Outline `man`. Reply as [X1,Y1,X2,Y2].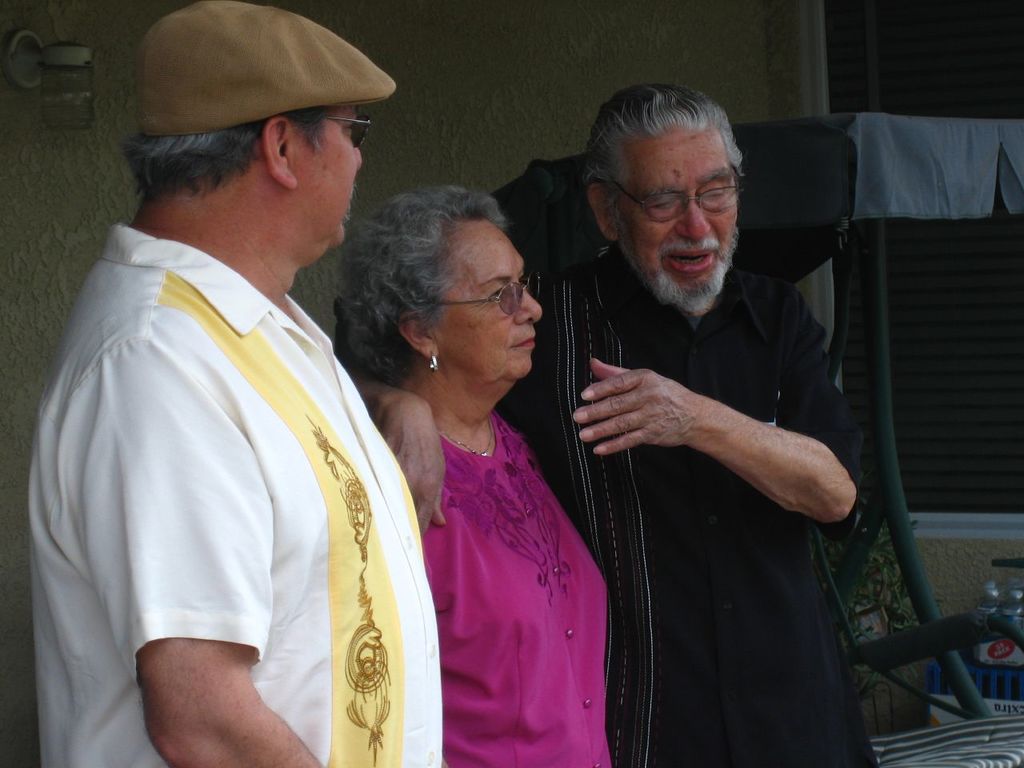
[344,81,868,767].
